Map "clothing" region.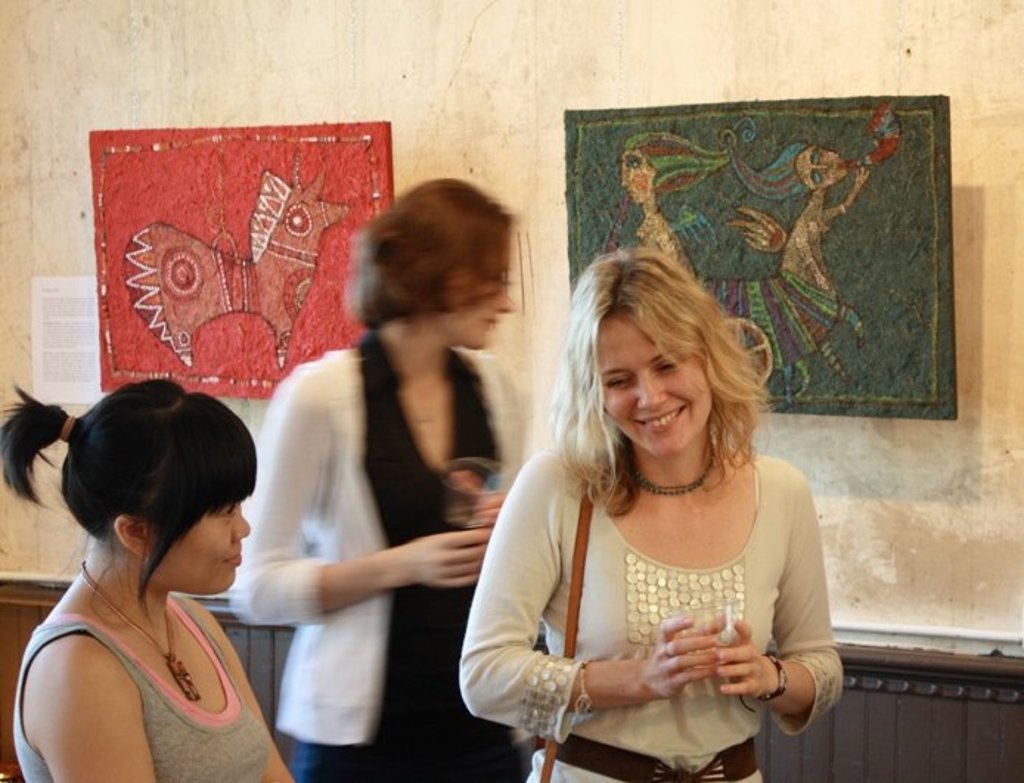
Mapped to crop(7, 560, 276, 782).
